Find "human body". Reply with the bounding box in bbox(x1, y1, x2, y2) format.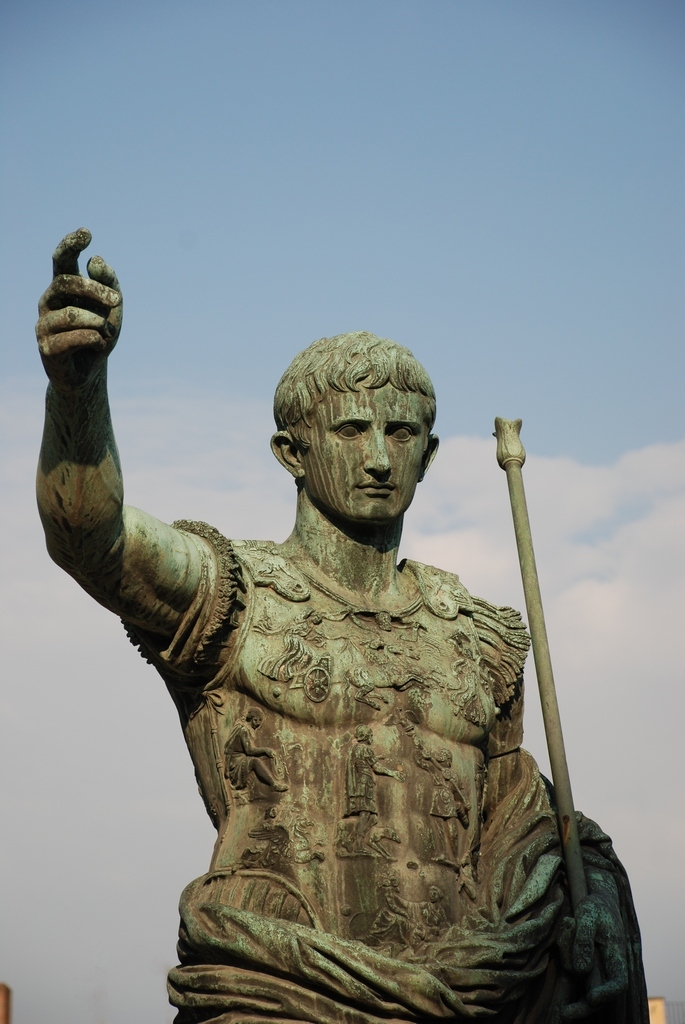
bbox(54, 310, 588, 1003).
